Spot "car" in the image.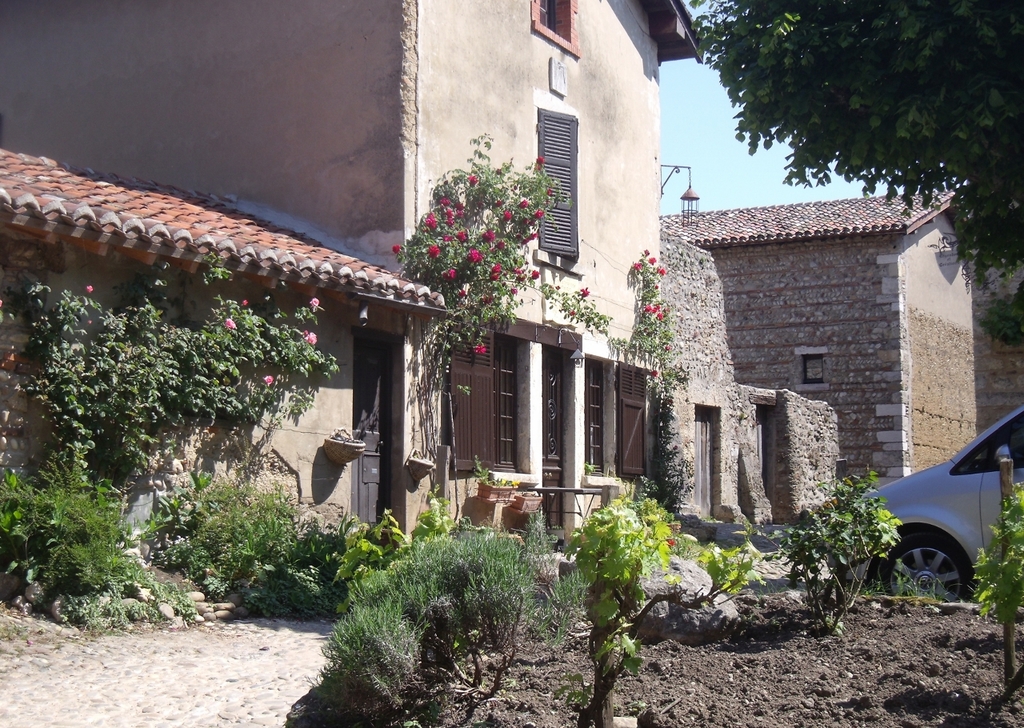
"car" found at x1=840 y1=426 x2=1018 y2=599.
